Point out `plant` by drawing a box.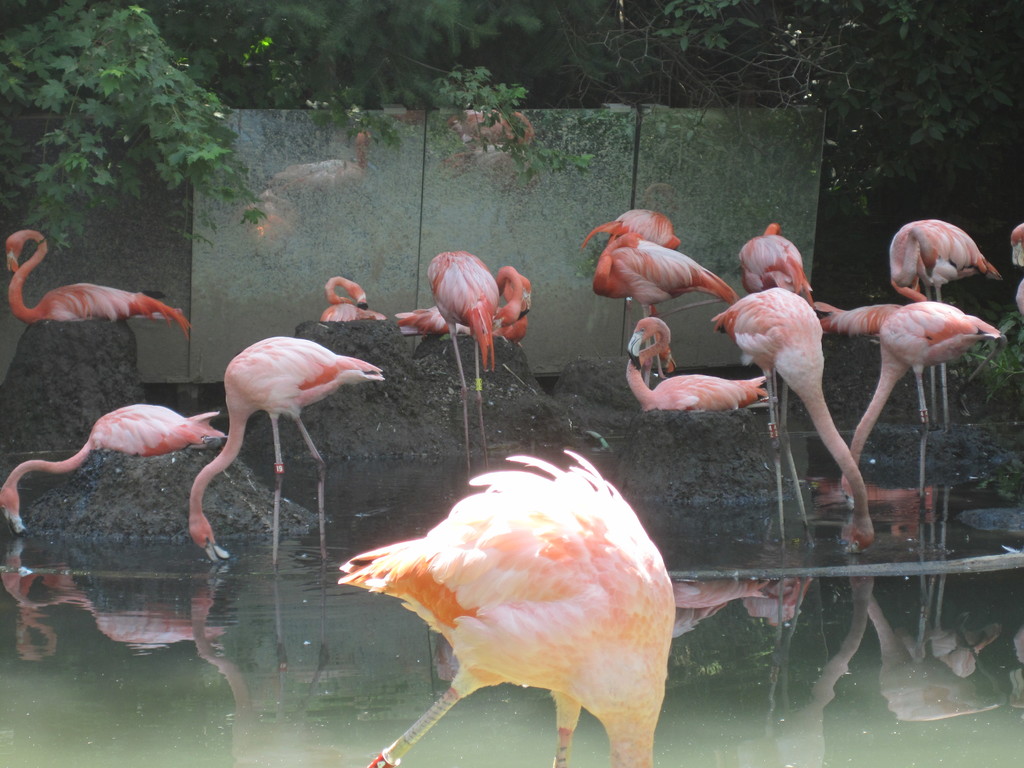
region(0, 0, 262, 258).
